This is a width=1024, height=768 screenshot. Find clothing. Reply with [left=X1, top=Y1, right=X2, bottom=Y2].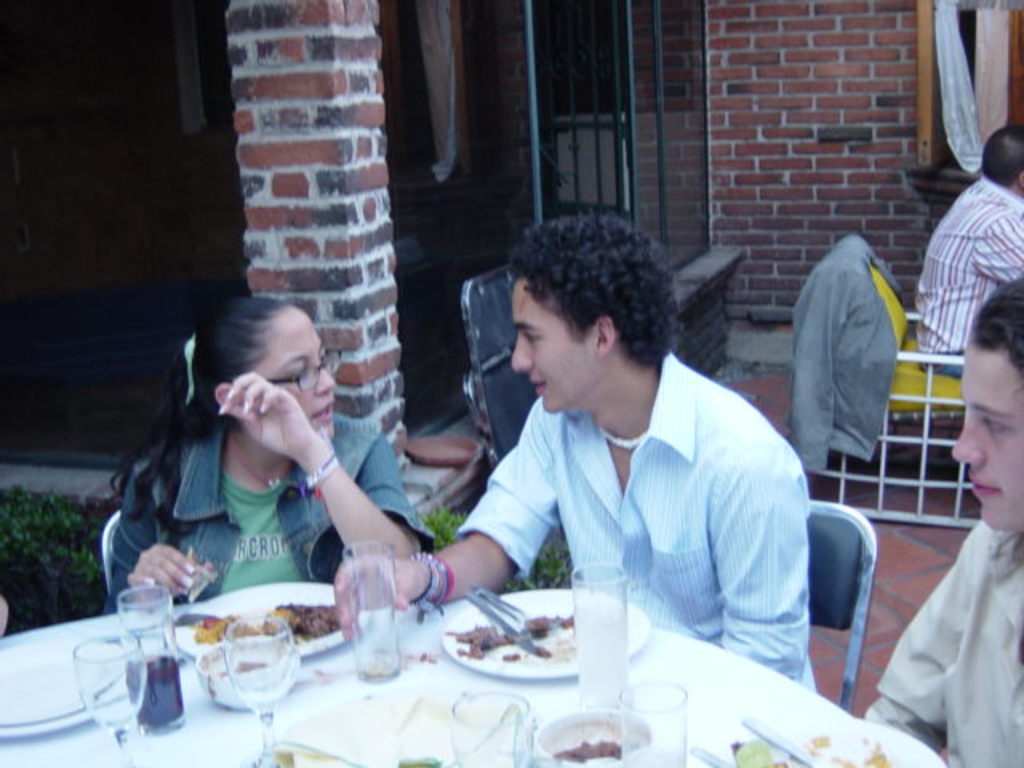
[left=784, top=237, right=914, bottom=480].
